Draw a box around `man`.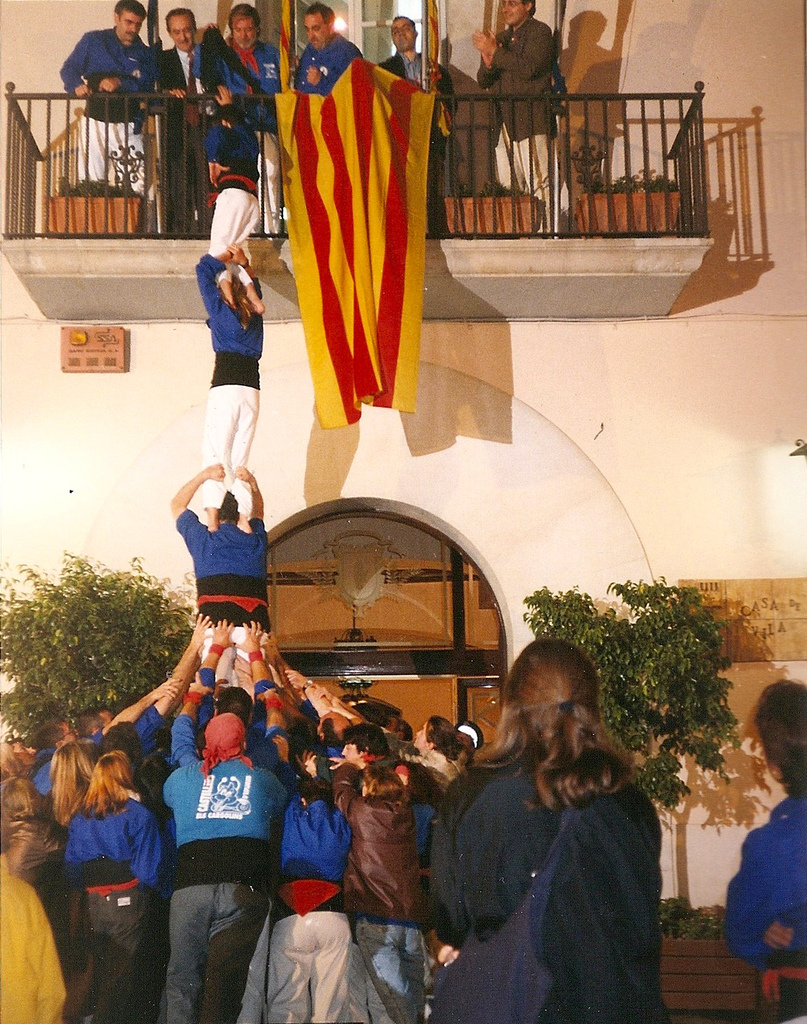
200,1,284,236.
